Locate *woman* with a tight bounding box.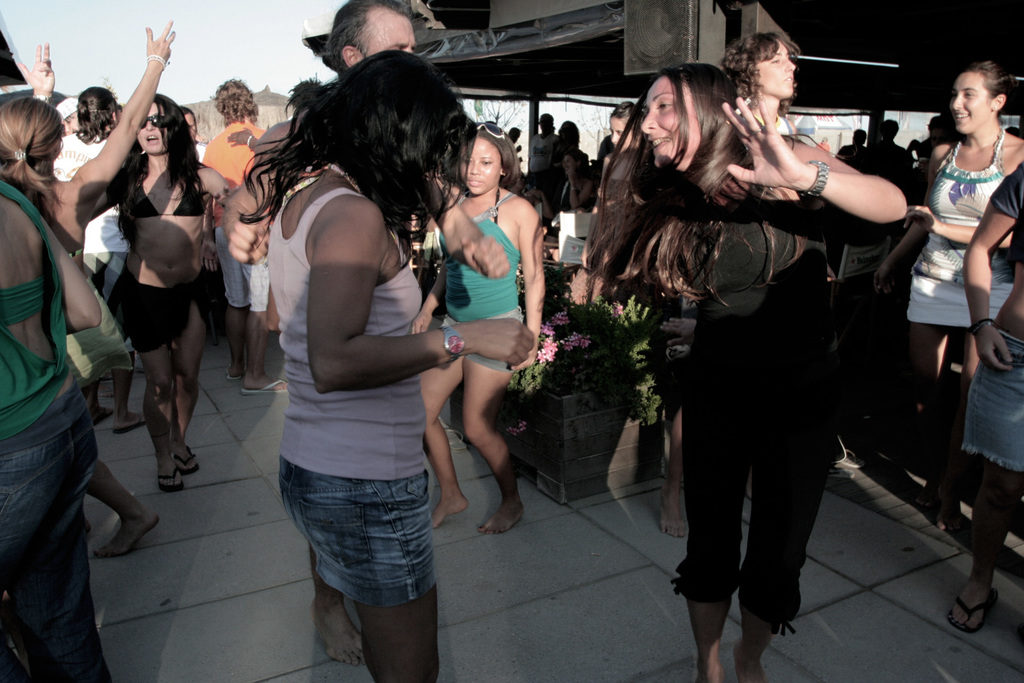
bbox=(586, 94, 653, 258).
